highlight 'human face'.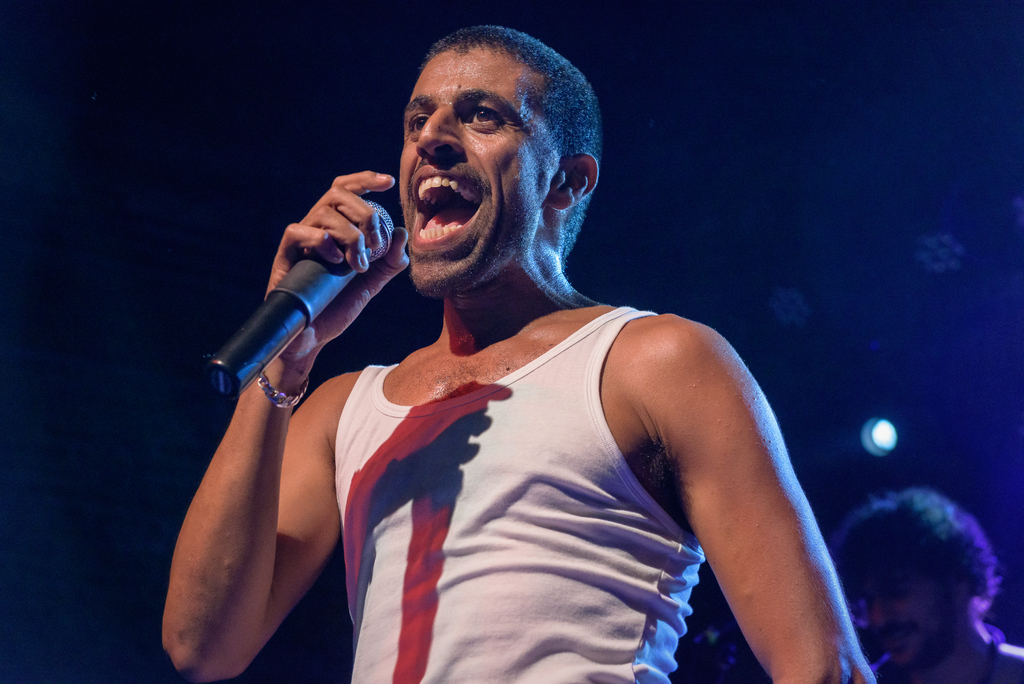
Highlighted region: rect(863, 567, 968, 673).
